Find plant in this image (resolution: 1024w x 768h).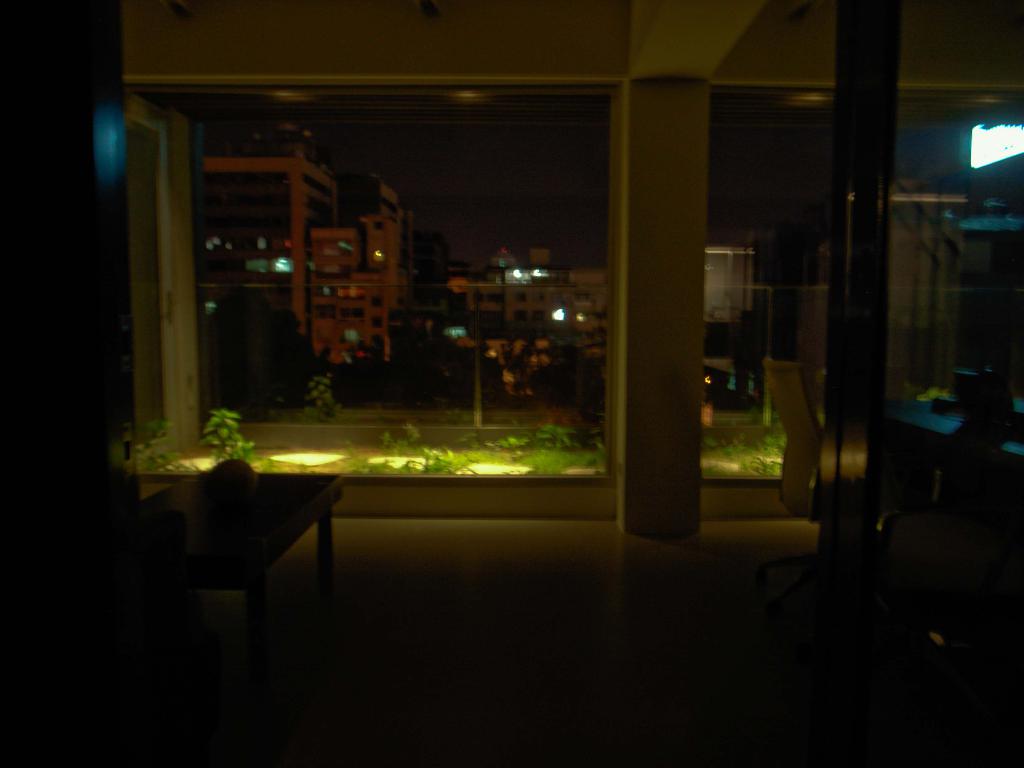
[left=132, top=414, right=169, bottom=444].
